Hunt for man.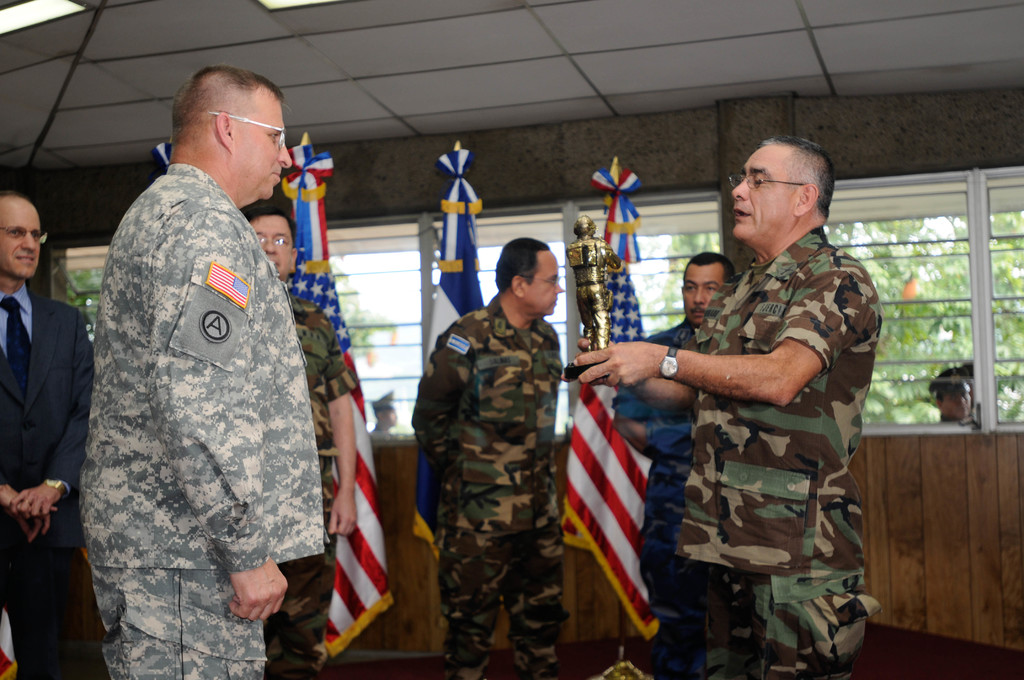
Hunted down at BBox(241, 193, 364, 679).
